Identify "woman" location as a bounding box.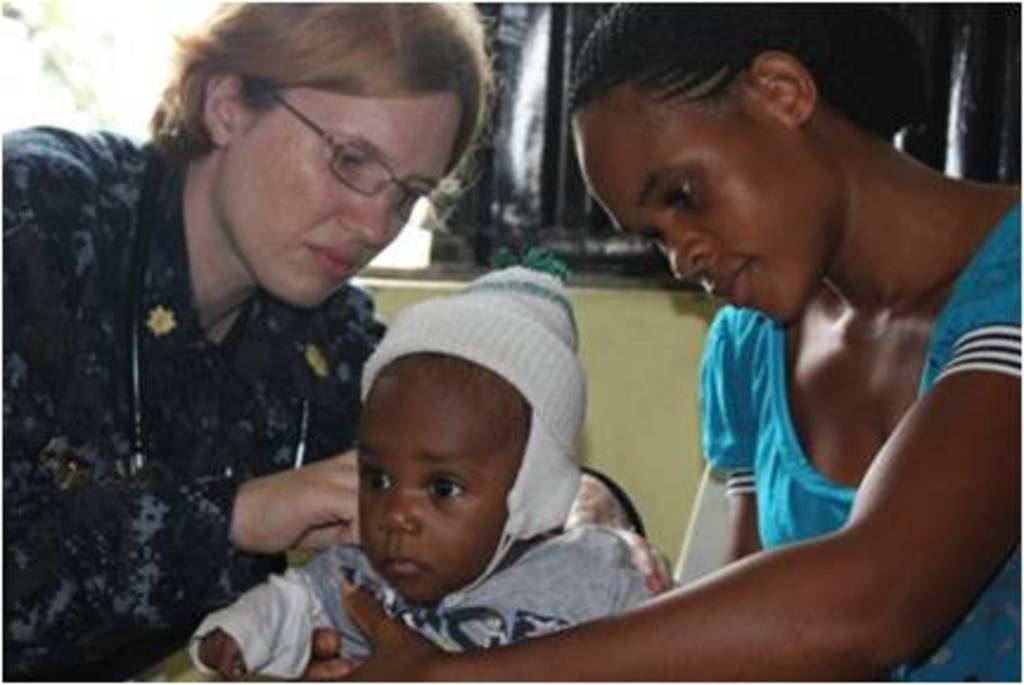
x1=33, y1=31, x2=559, y2=680.
